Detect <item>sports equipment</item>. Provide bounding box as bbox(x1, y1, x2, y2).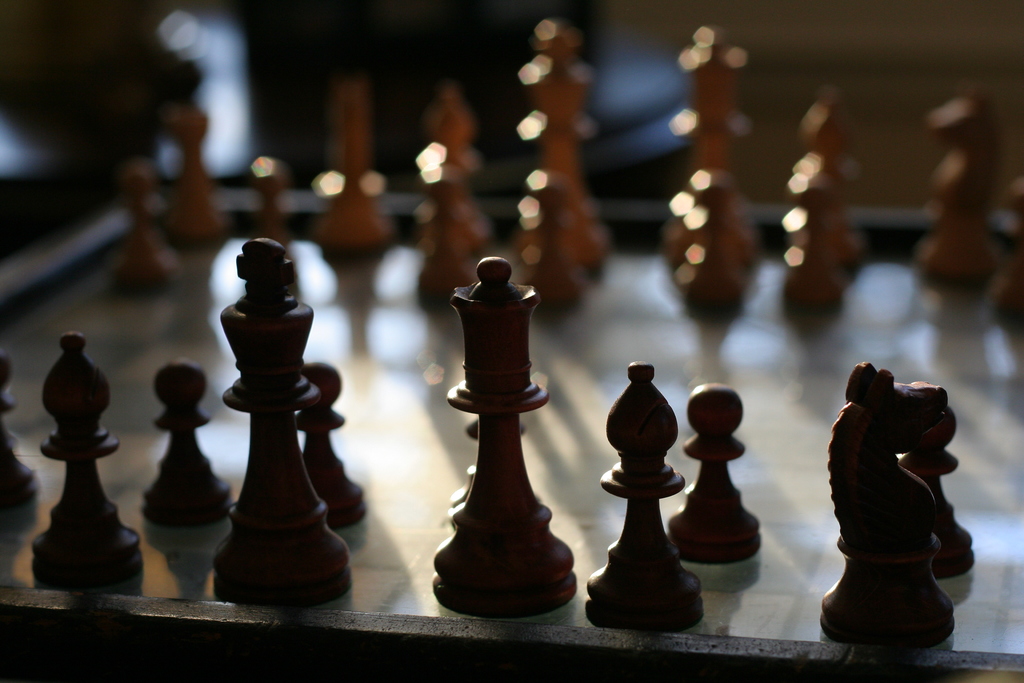
bbox(137, 366, 230, 529).
